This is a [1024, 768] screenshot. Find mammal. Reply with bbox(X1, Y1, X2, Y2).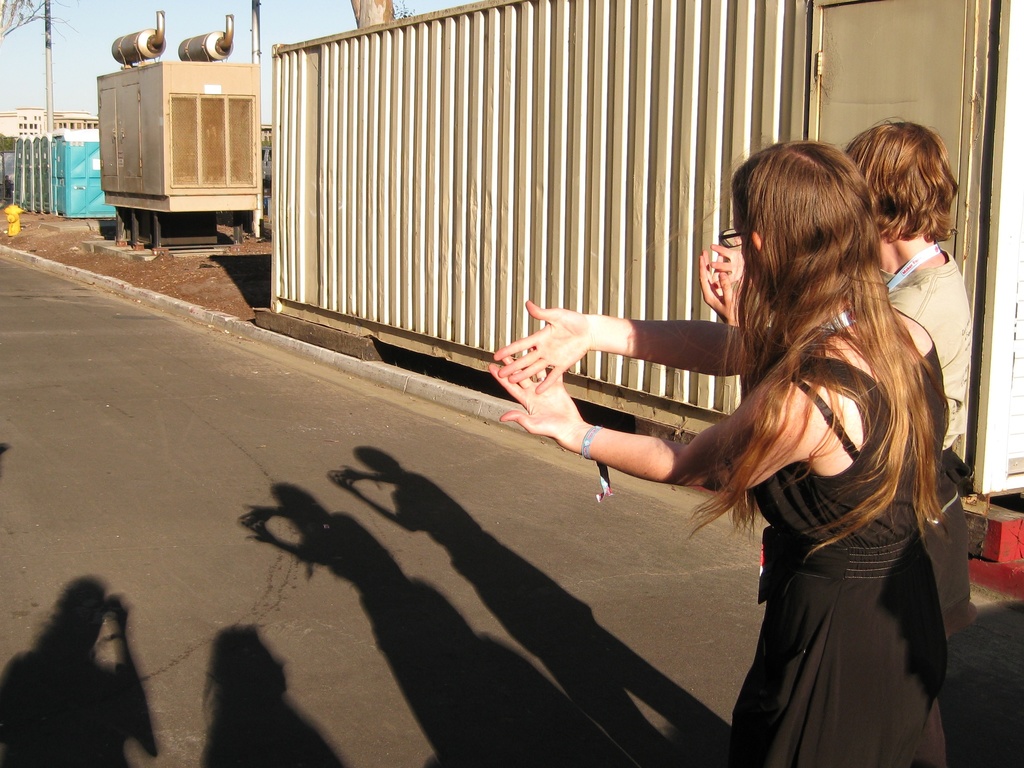
bbox(694, 113, 992, 767).
